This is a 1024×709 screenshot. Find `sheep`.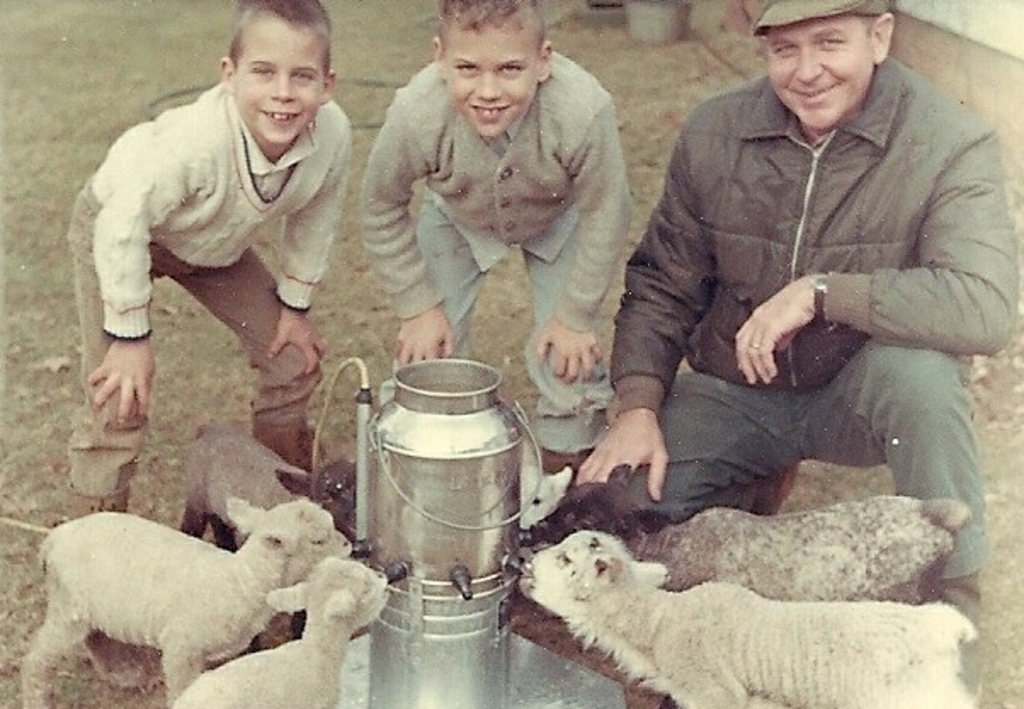
Bounding box: left=29, top=488, right=320, bottom=706.
